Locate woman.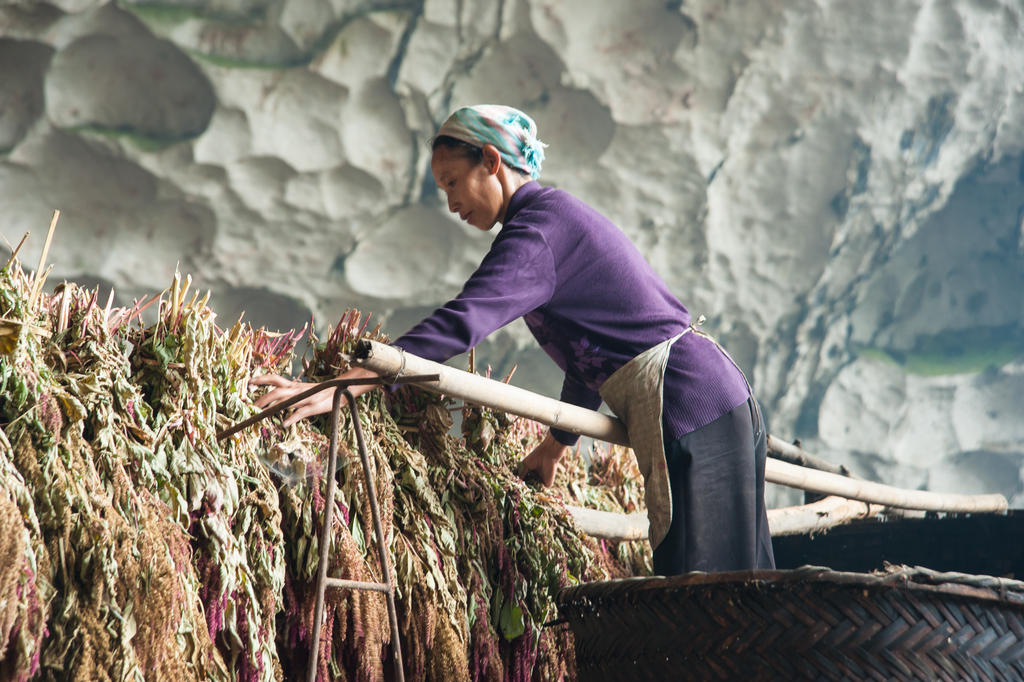
Bounding box: rect(360, 110, 778, 565).
